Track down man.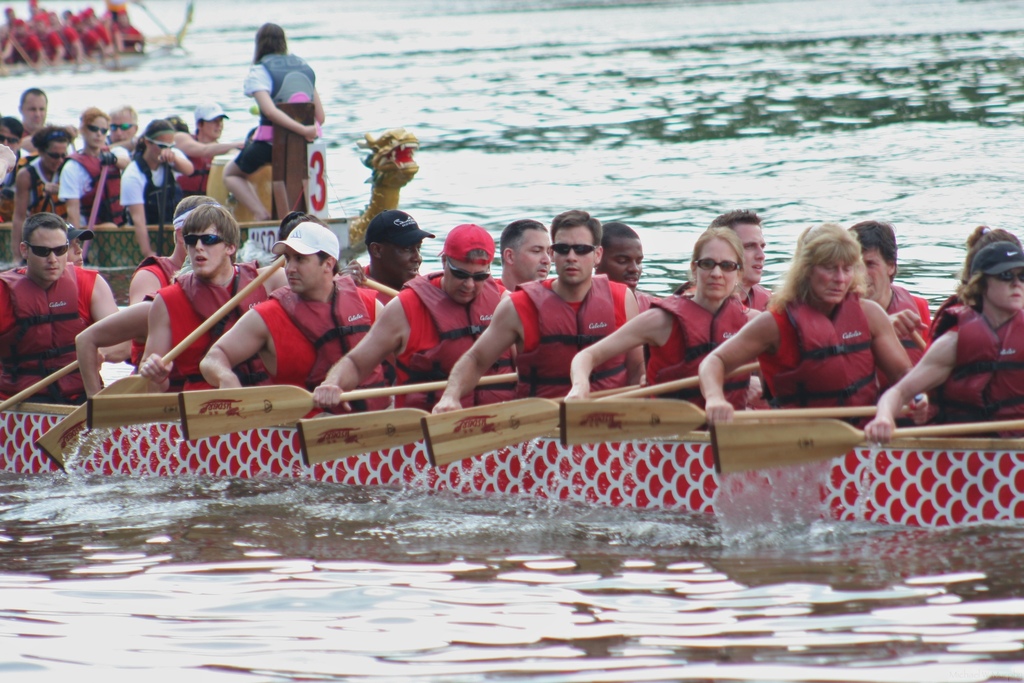
Tracked to BBox(14, 86, 79, 156).
